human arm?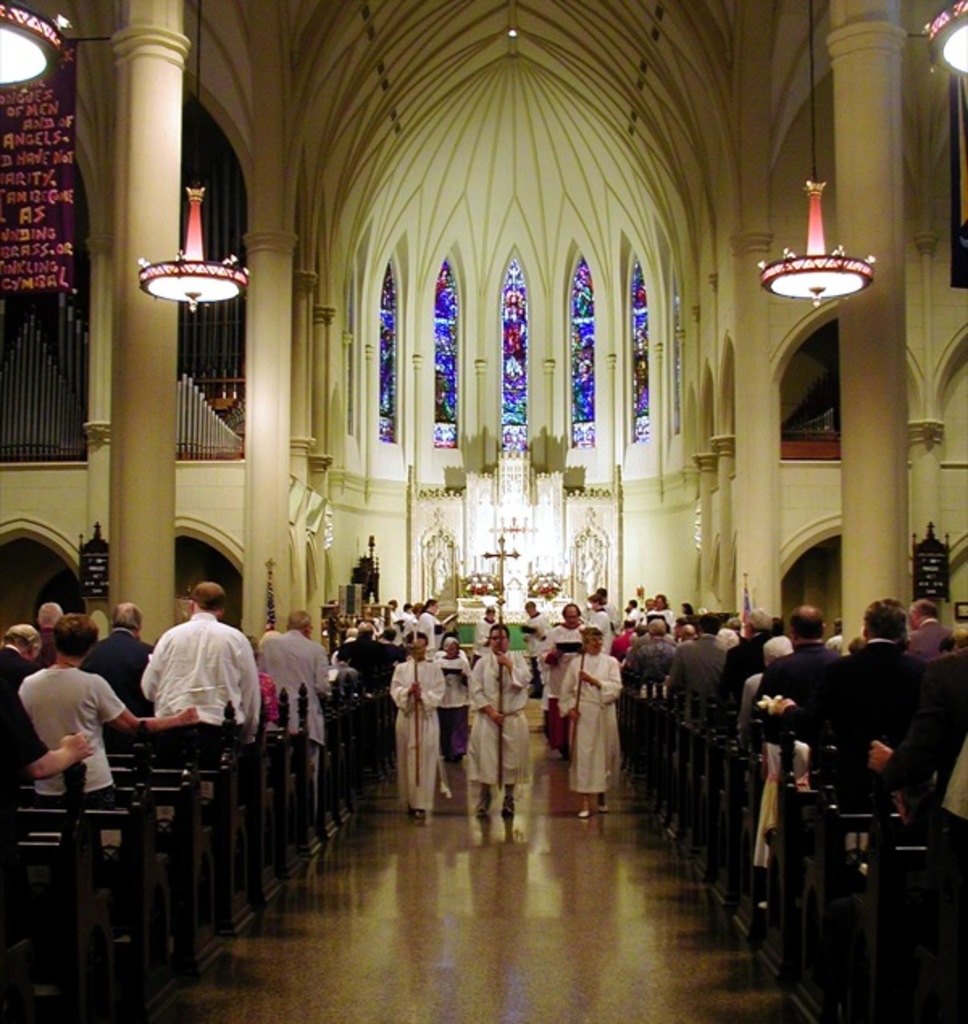
[x1=410, y1=672, x2=449, y2=714]
